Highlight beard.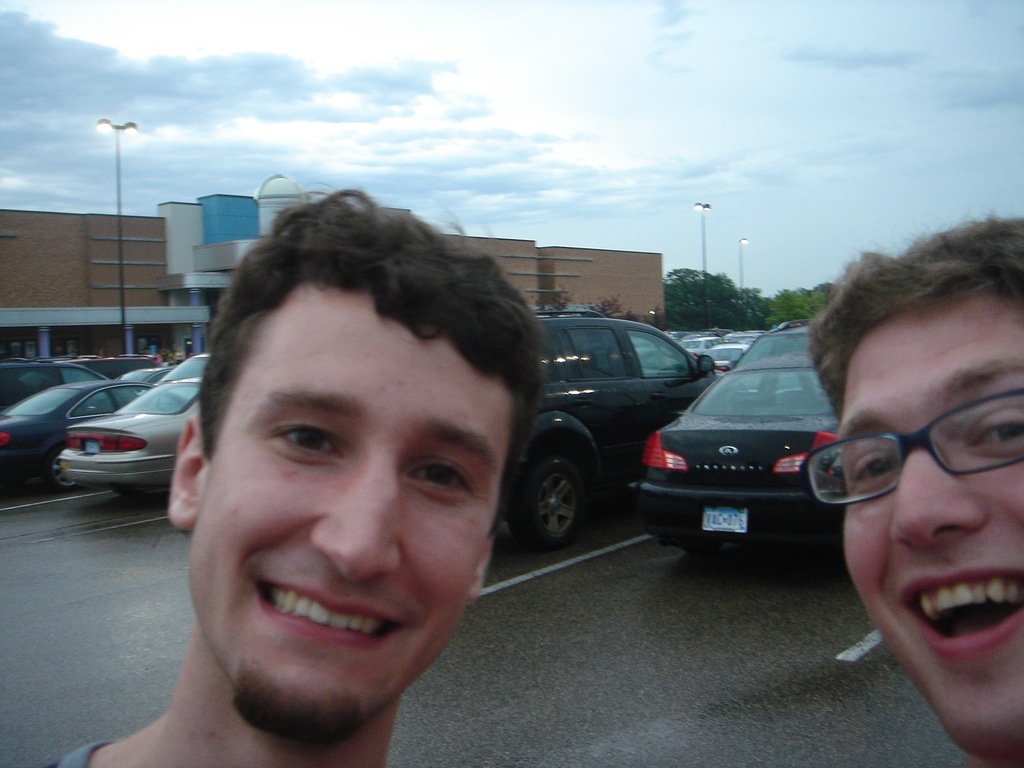
Highlighted region: l=228, t=662, r=362, b=744.
